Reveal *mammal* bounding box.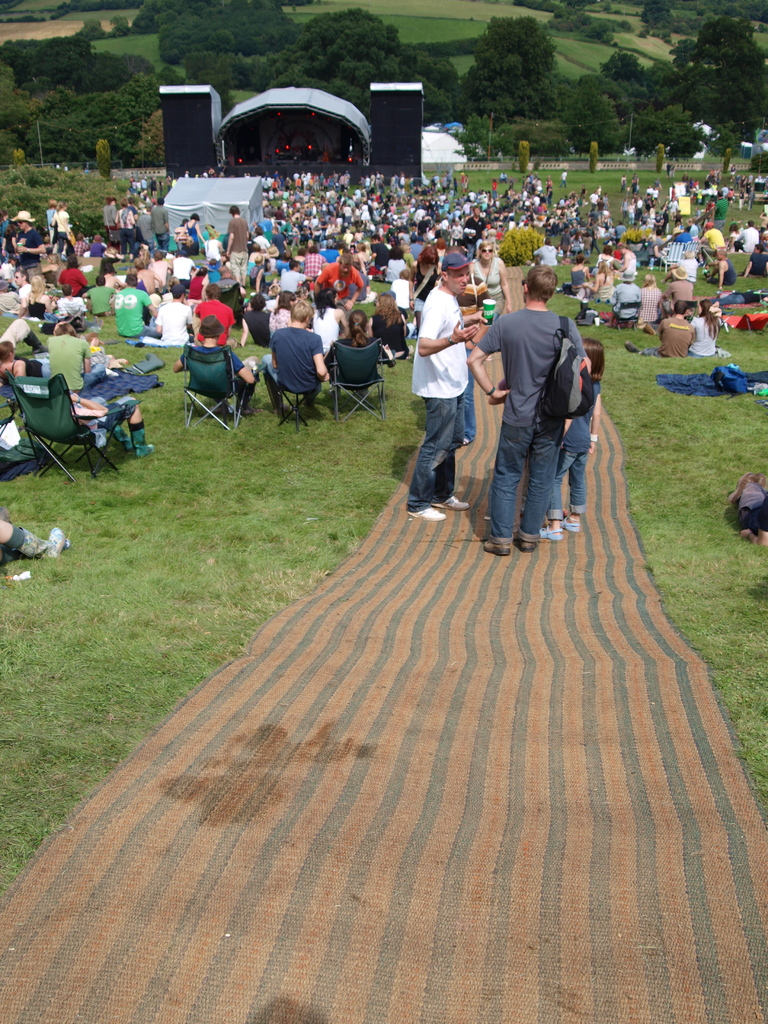
Revealed: Rect(266, 303, 329, 418).
